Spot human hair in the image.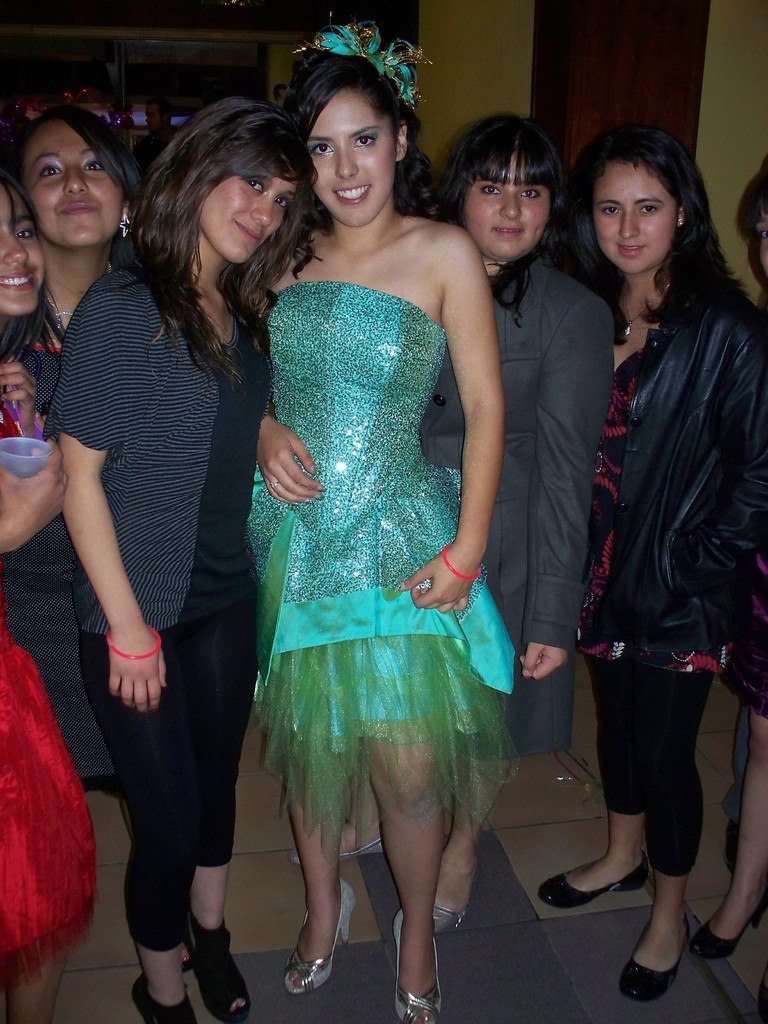
human hair found at locate(0, 166, 52, 379).
